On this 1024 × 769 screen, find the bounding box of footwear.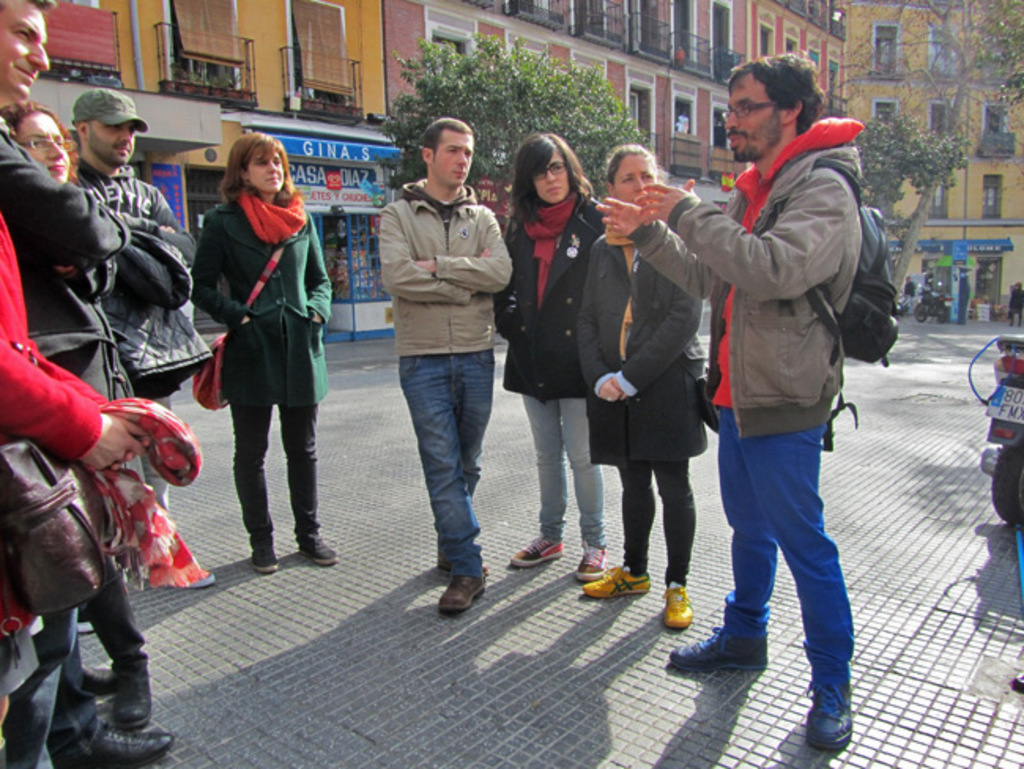
Bounding box: detection(581, 563, 652, 600).
